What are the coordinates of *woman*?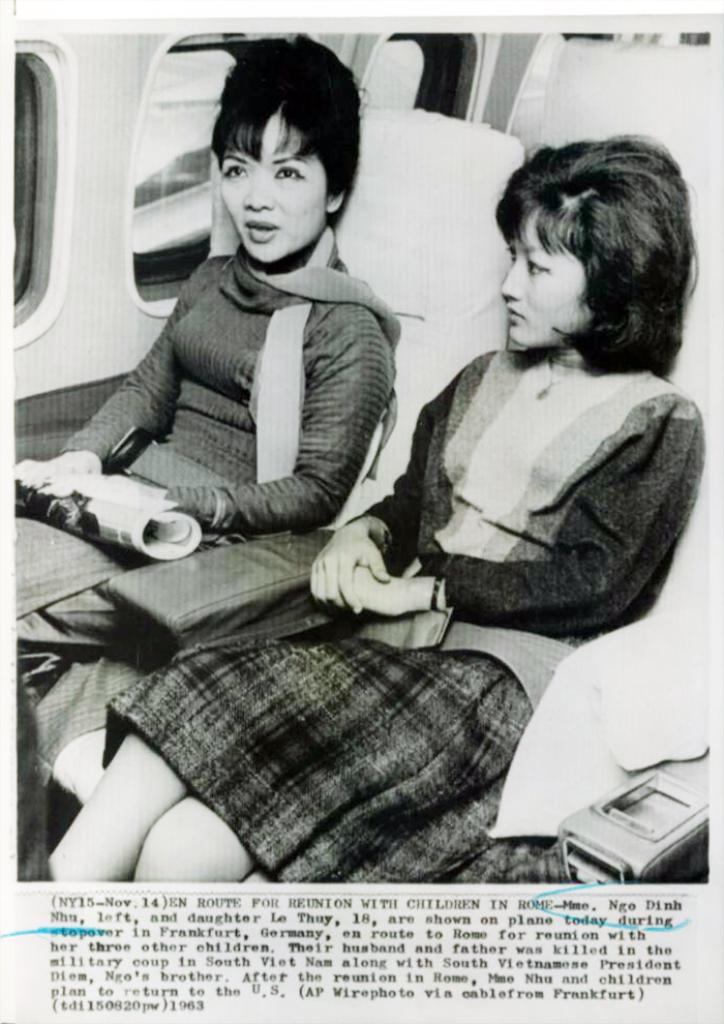
{"left": 14, "top": 44, "right": 396, "bottom": 886}.
